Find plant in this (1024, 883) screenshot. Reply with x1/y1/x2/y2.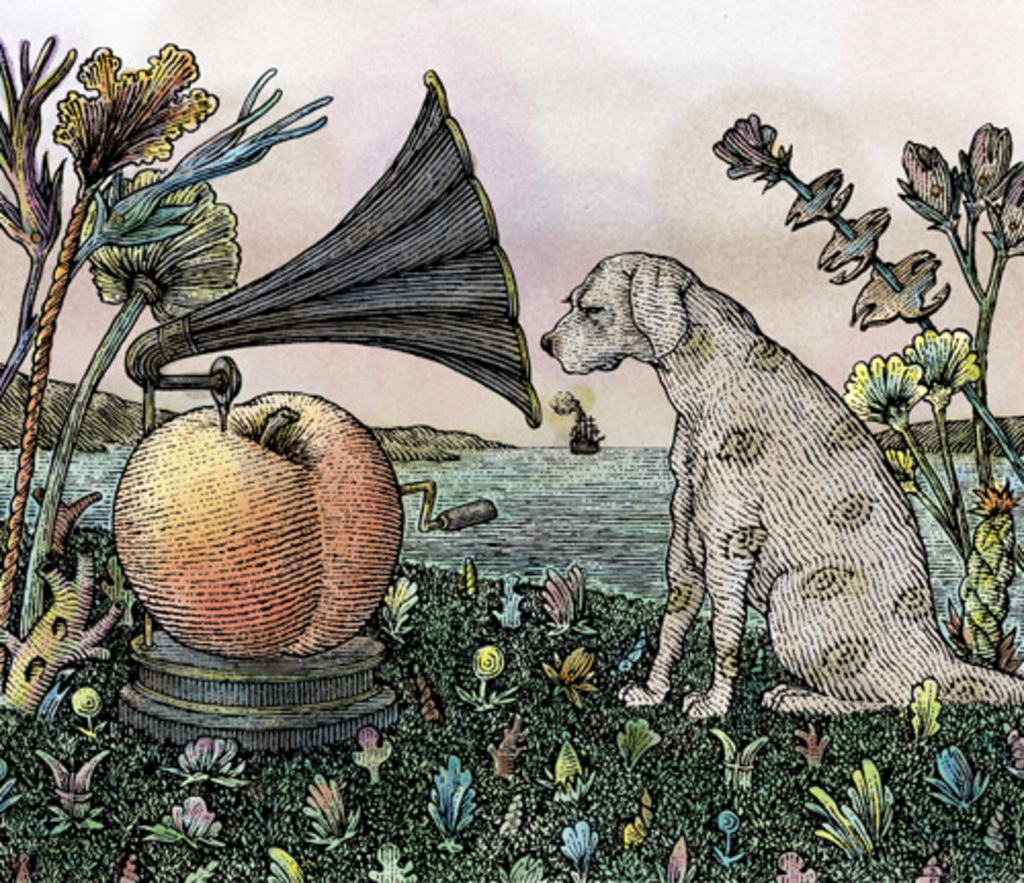
987/801/1001/850.
